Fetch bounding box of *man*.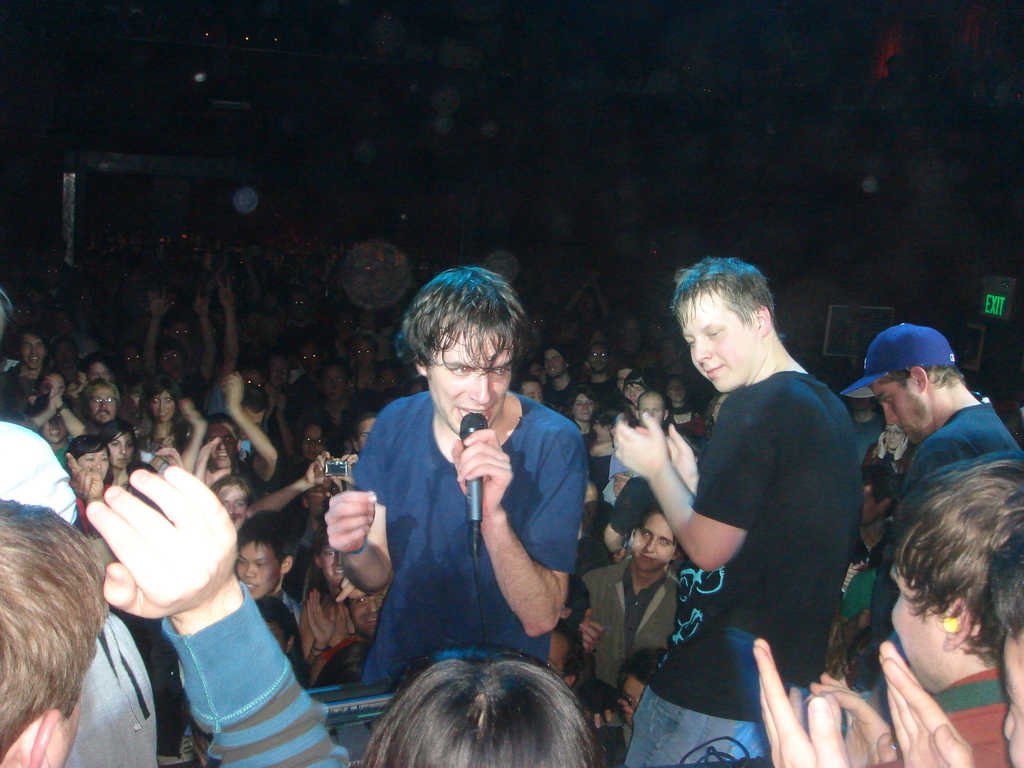
Bbox: [left=860, top=318, right=1023, bottom=688].
